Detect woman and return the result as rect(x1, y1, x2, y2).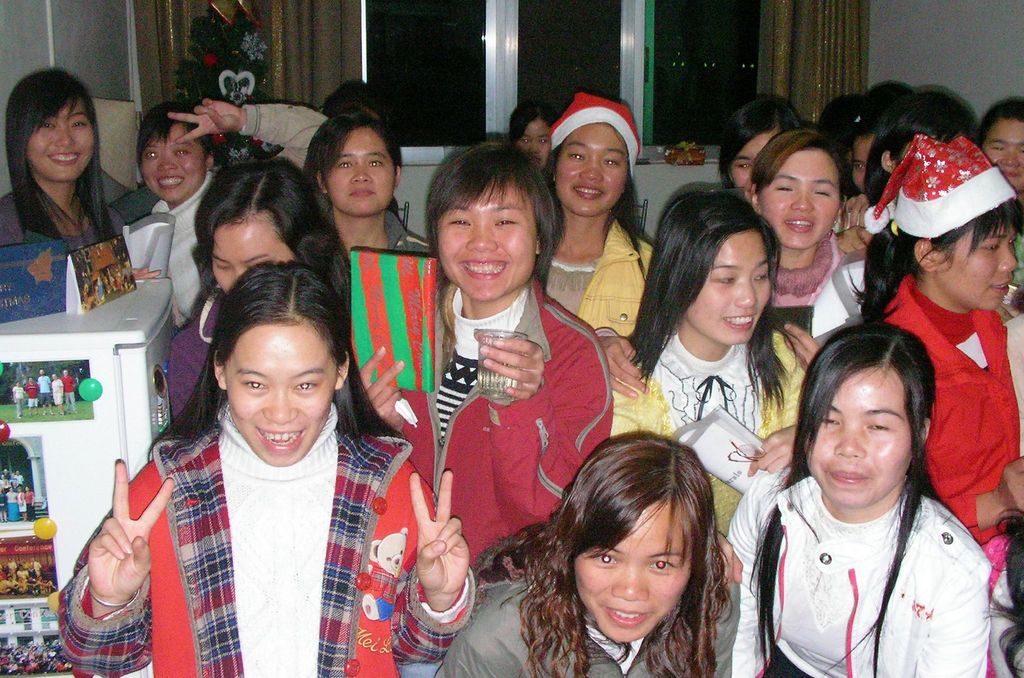
rect(160, 154, 354, 441).
